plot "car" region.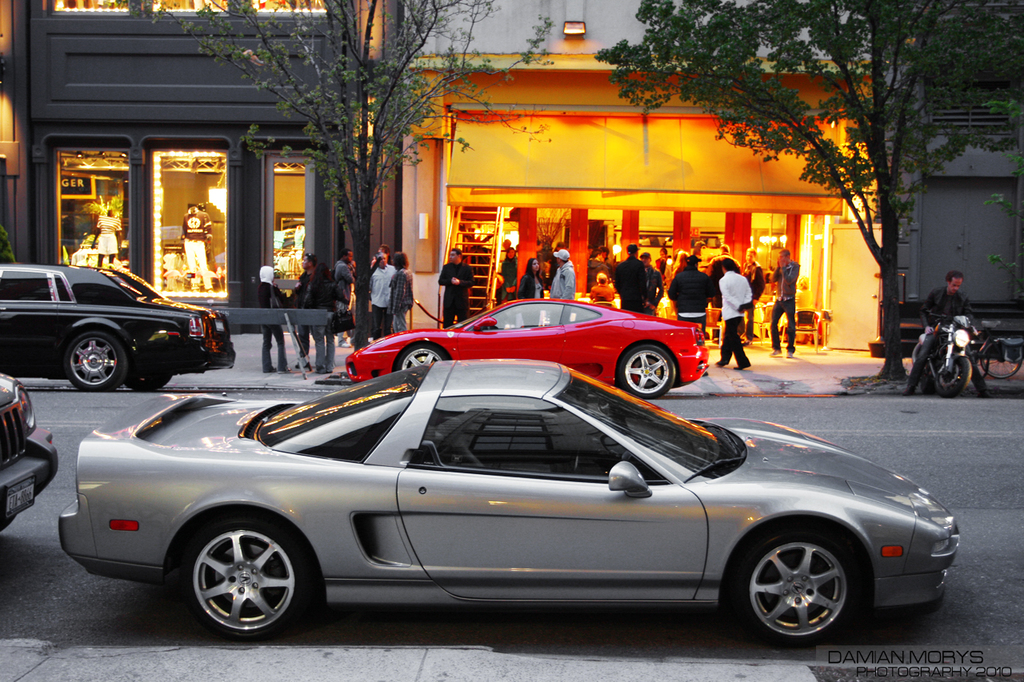
Plotted at {"x1": 342, "y1": 289, "x2": 710, "y2": 398}.
